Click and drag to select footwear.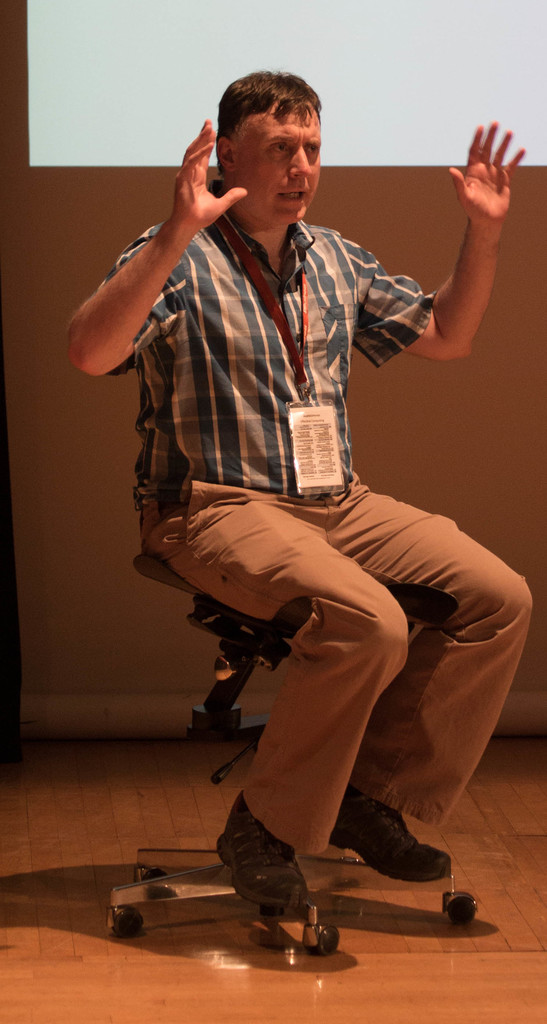
Selection: box(332, 788, 452, 886).
